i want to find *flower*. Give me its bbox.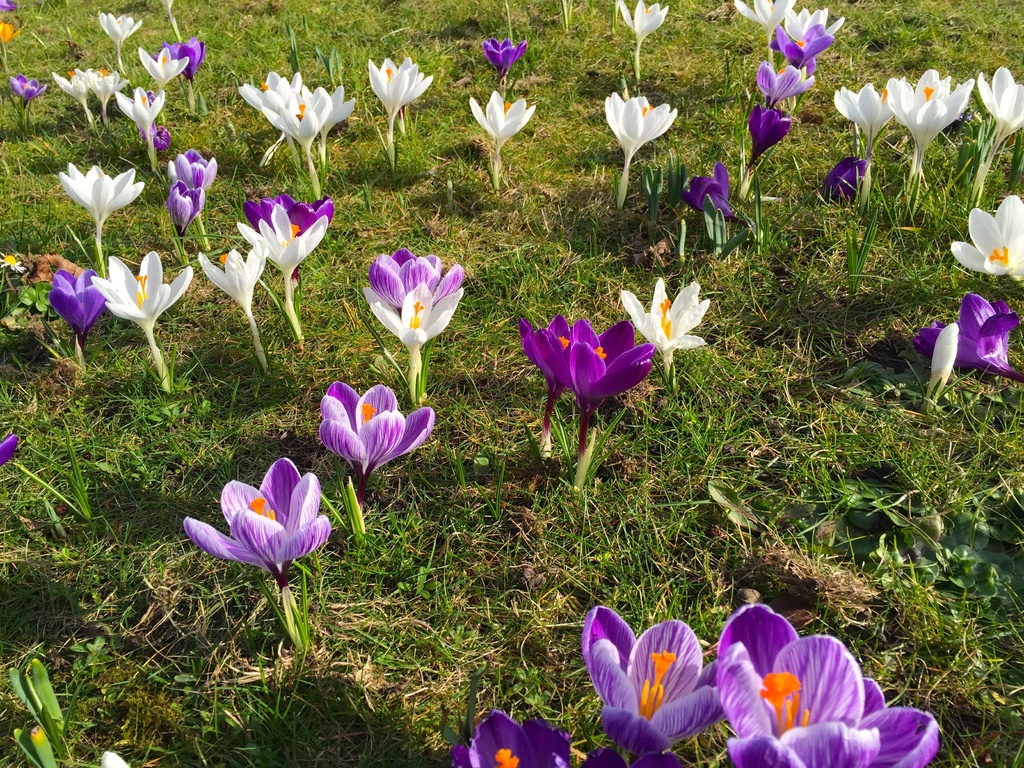
779, 10, 856, 40.
